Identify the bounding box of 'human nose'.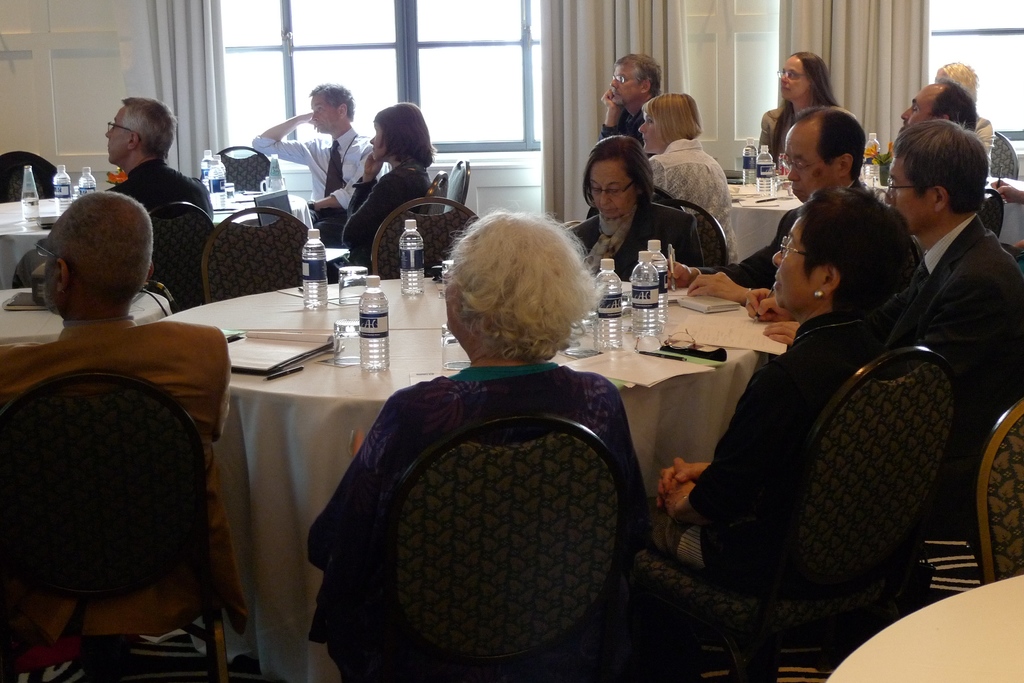
780, 70, 790, 81.
